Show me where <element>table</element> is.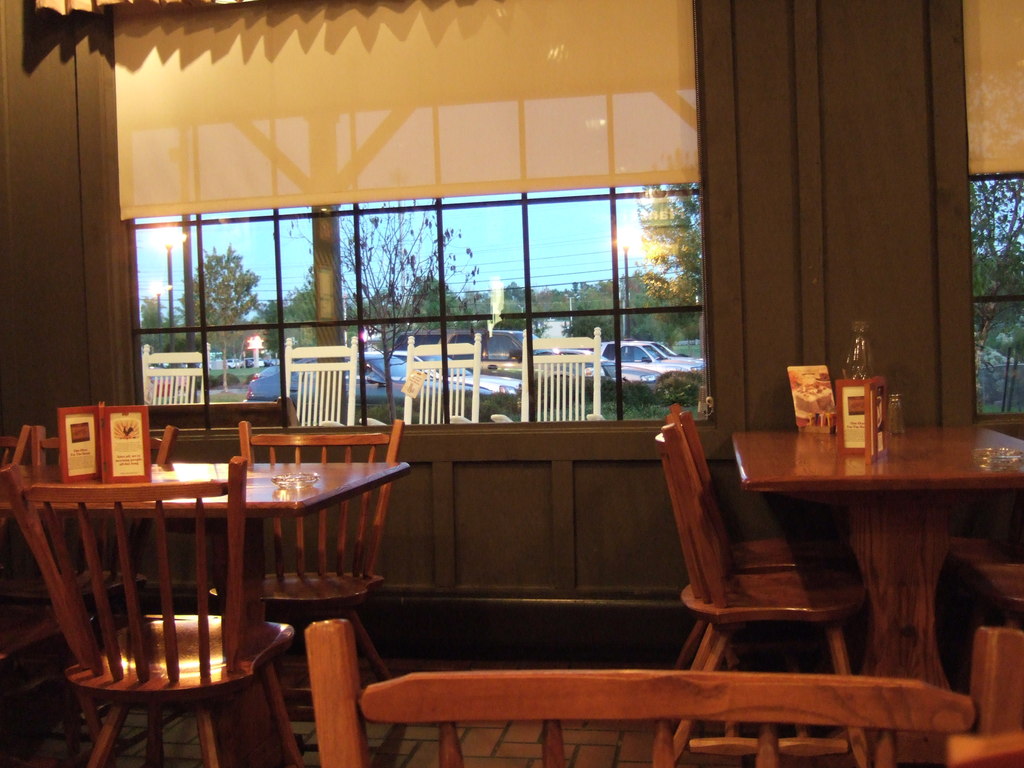
<element>table</element> is at (left=0, top=461, right=413, bottom=627).
